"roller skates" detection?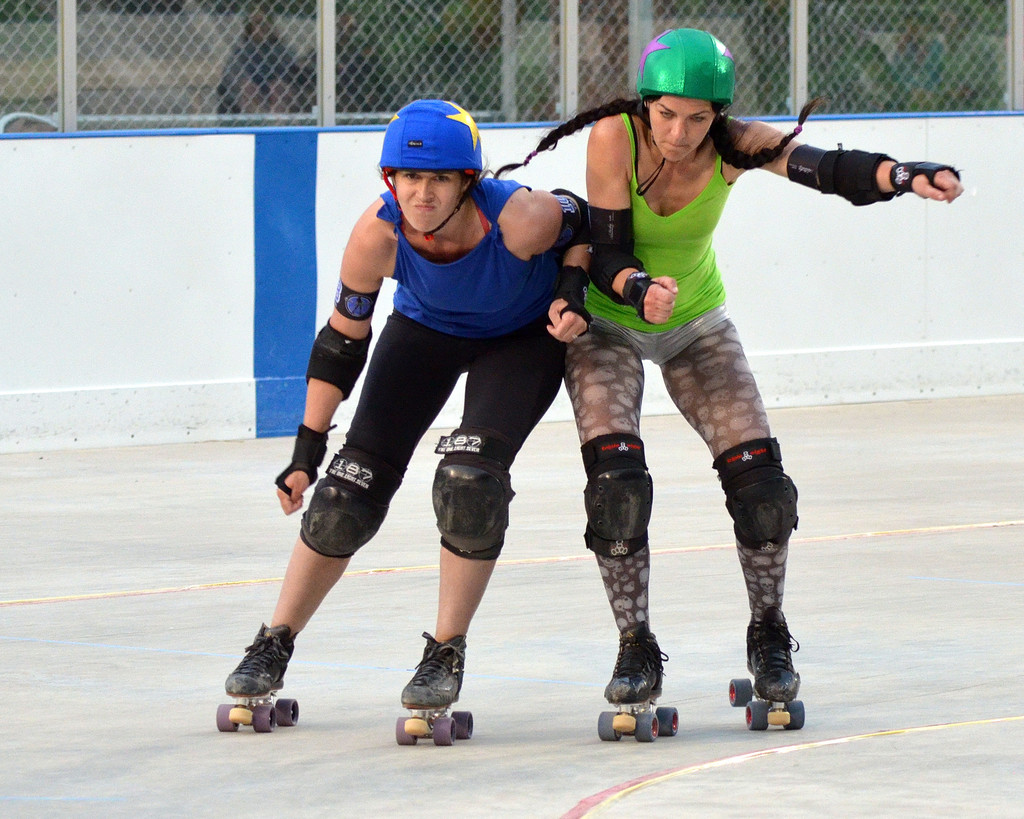
Rect(600, 617, 678, 741)
